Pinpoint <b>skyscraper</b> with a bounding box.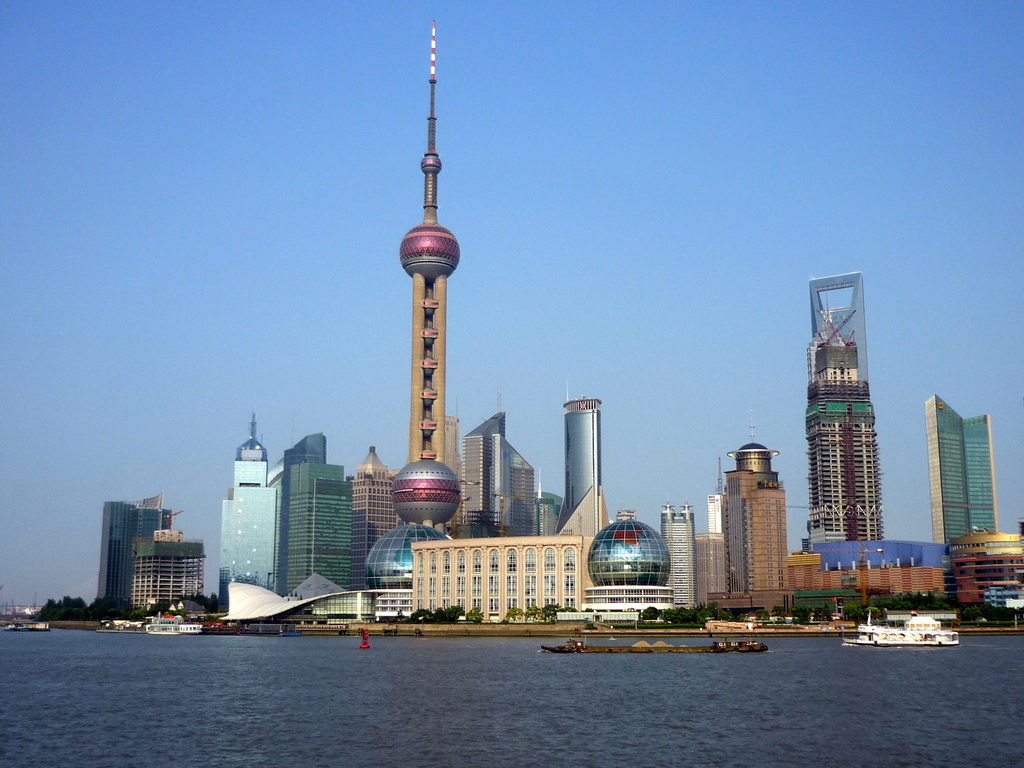
rect(565, 374, 609, 513).
